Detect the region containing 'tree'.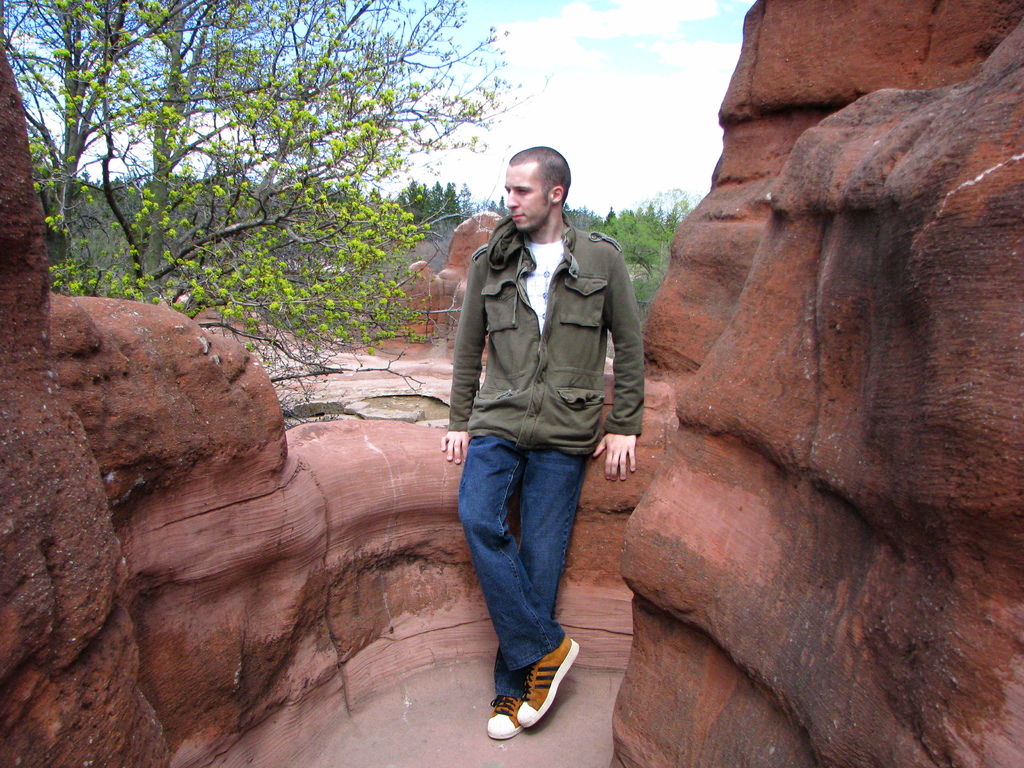
Rect(0, 0, 552, 411).
